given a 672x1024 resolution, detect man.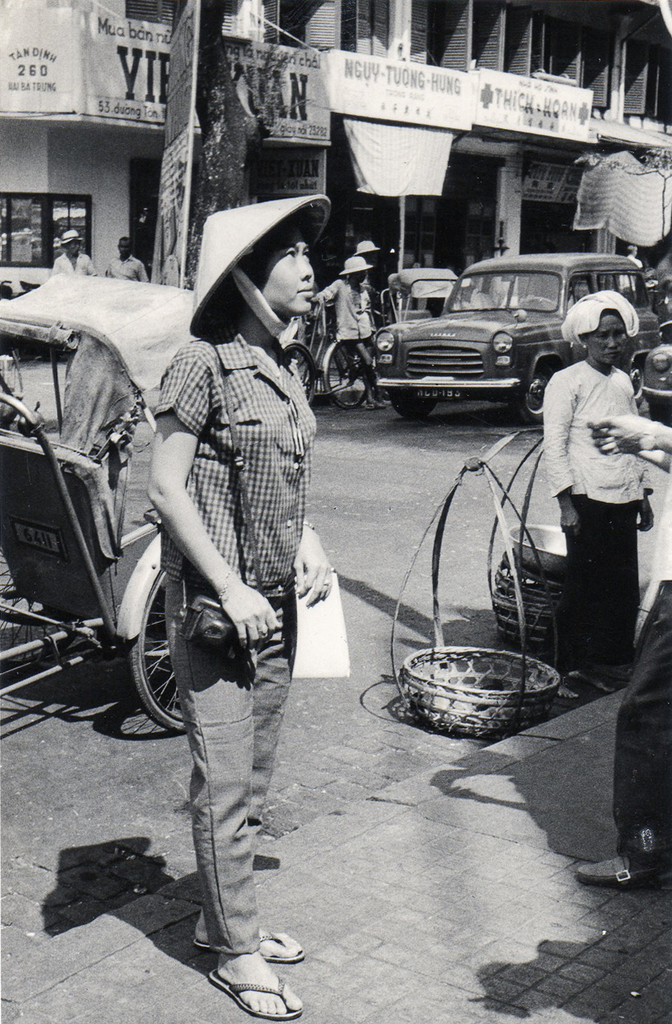
48,228,97,280.
